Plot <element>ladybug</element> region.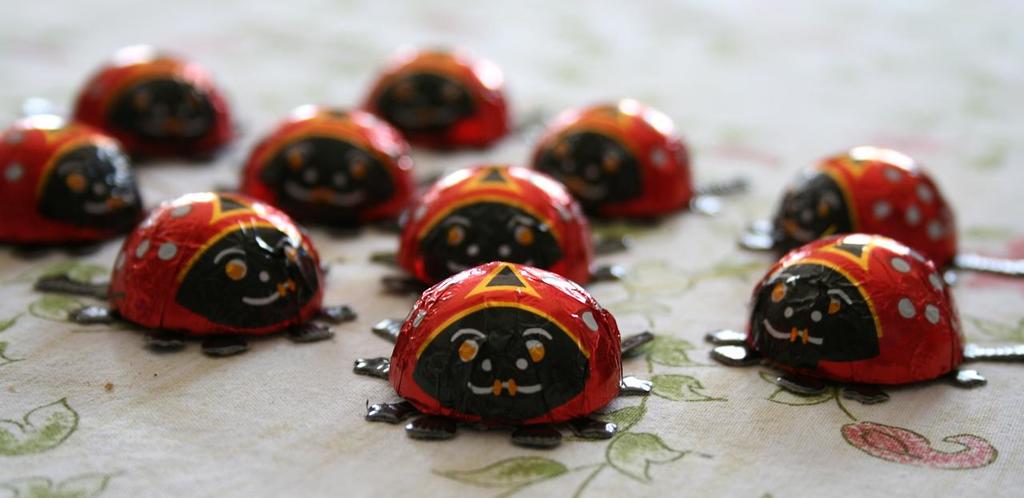
Plotted at Rect(369, 49, 515, 145).
